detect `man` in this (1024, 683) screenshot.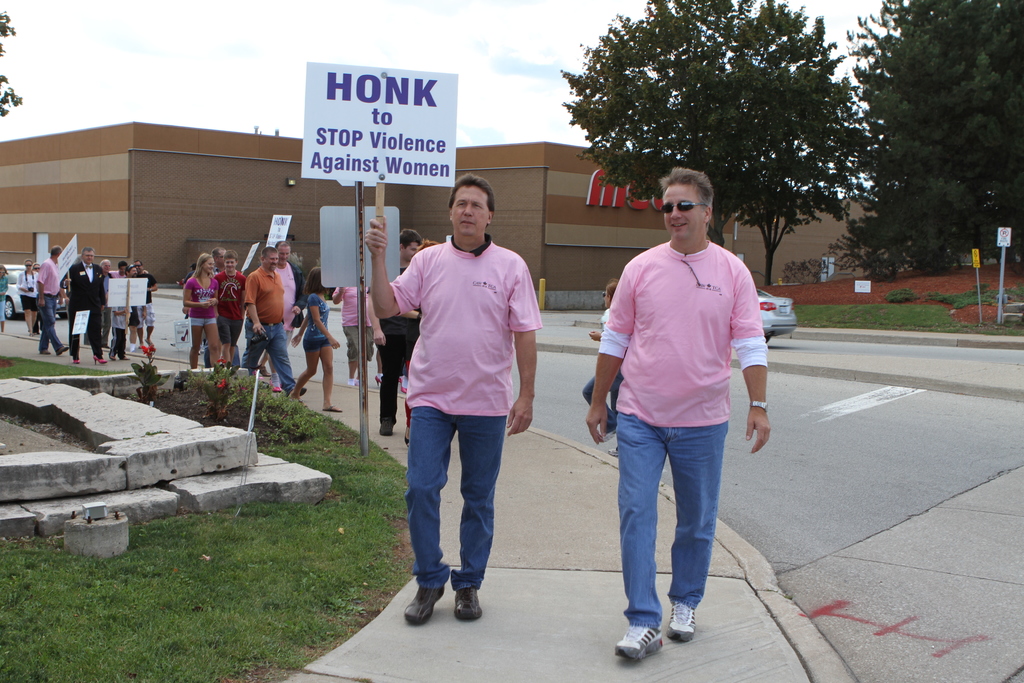
Detection: select_region(362, 176, 535, 634).
